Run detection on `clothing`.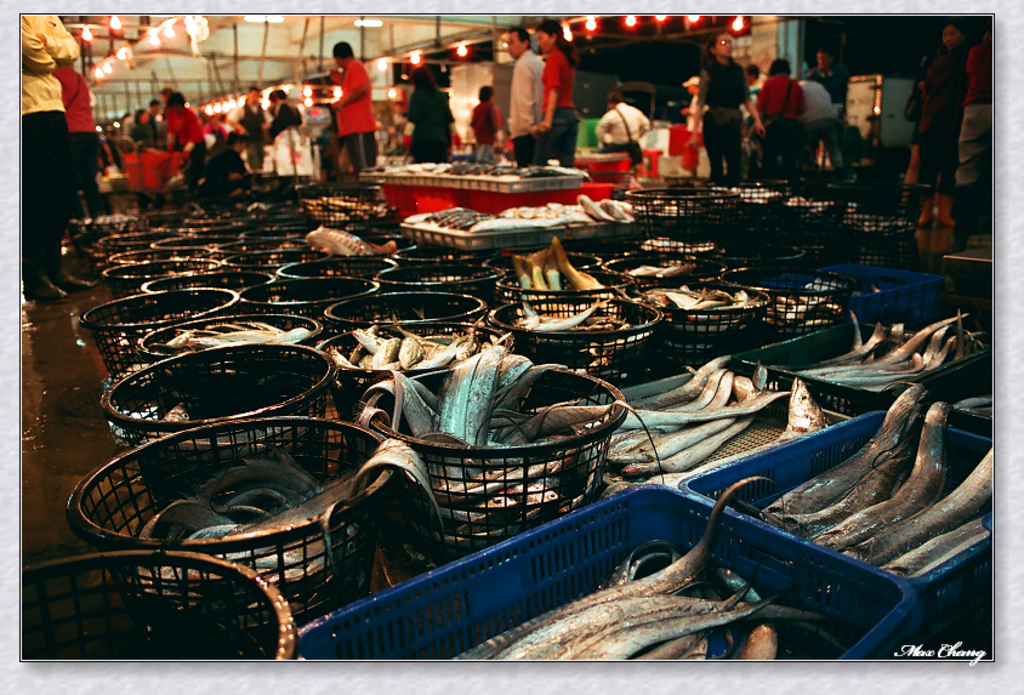
Result: {"left": 911, "top": 51, "right": 965, "bottom": 193}.
